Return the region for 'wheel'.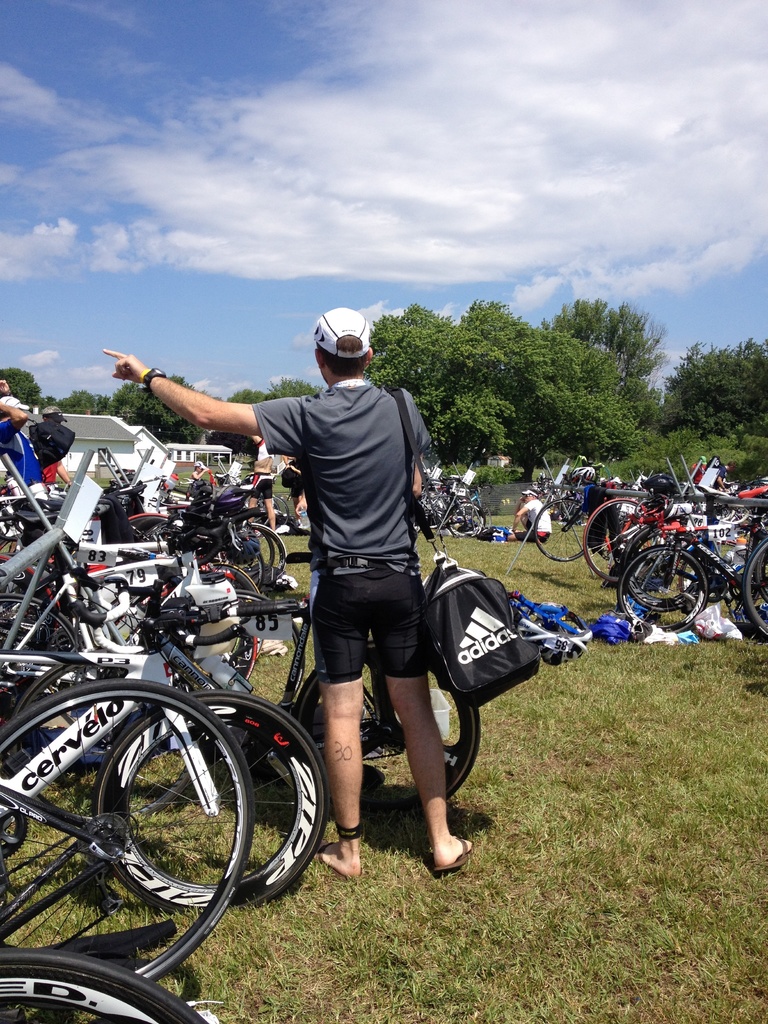
pyautogui.locateOnScreen(756, 548, 767, 602).
